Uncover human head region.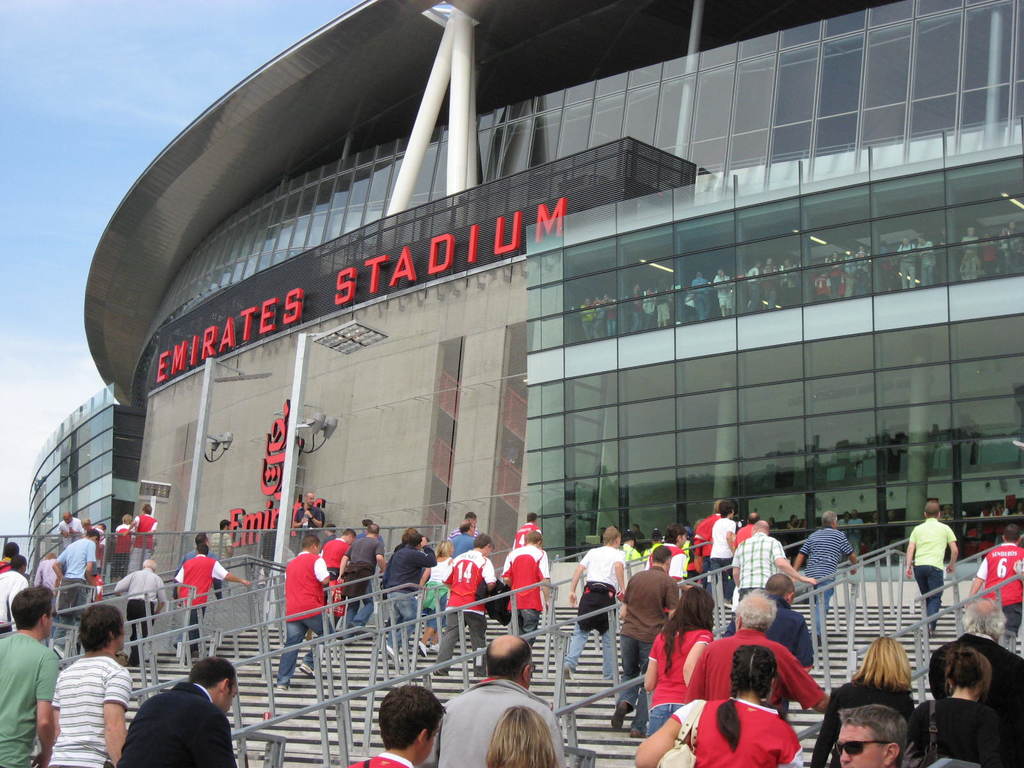
Uncovered: (790, 515, 799, 526).
